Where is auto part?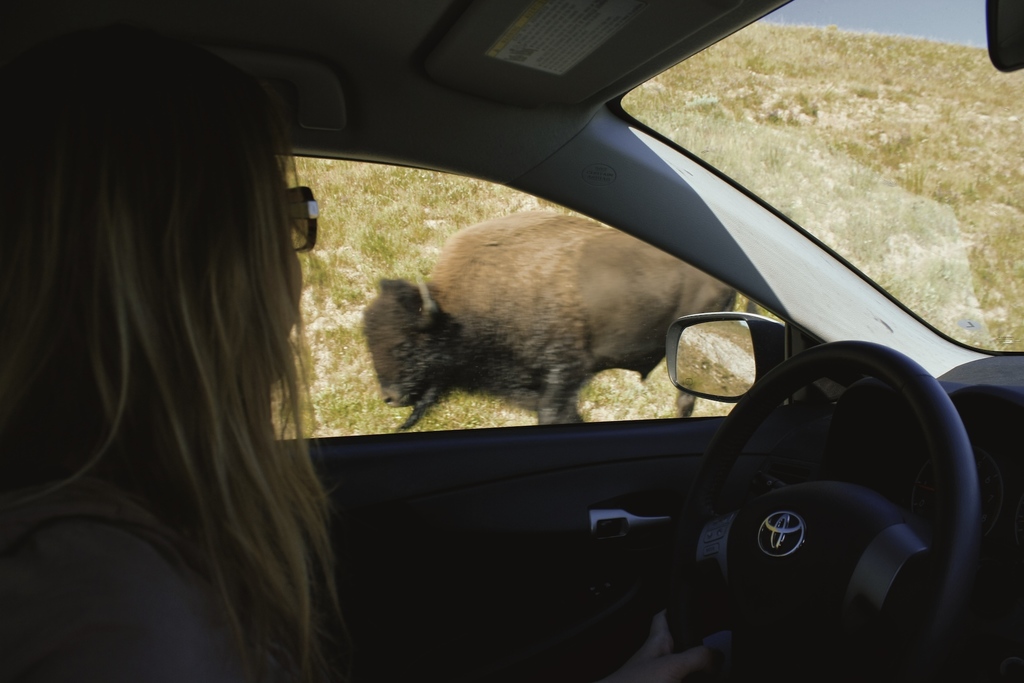
{"left": 667, "top": 314, "right": 793, "bottom": 404}.
